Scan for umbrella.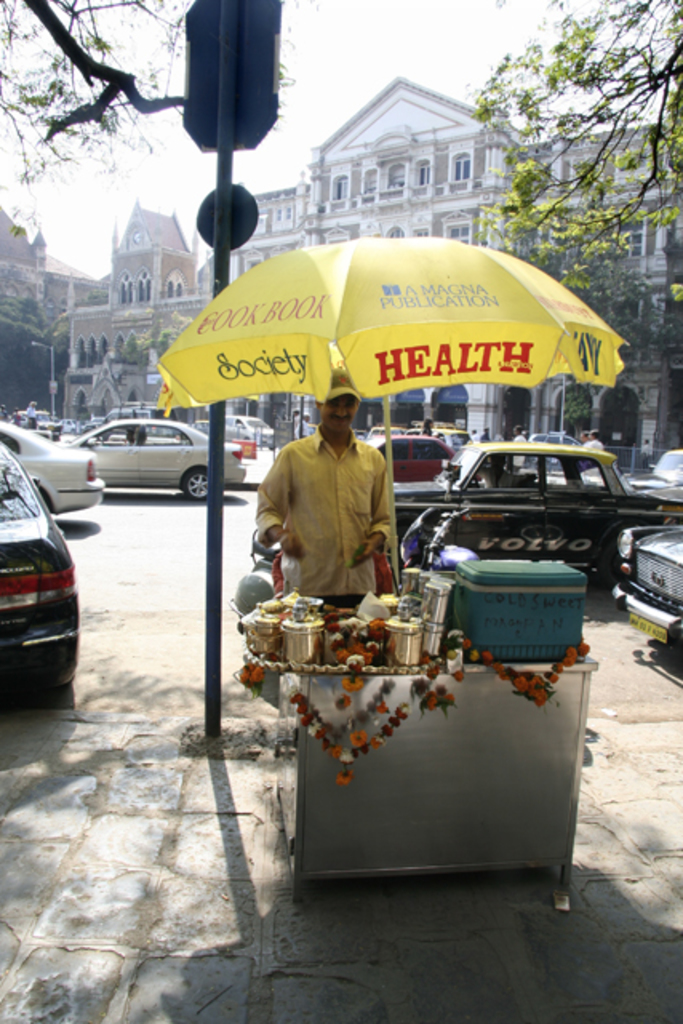
Scan result: [x1=152, y1=238, x2=625, y2=592].
